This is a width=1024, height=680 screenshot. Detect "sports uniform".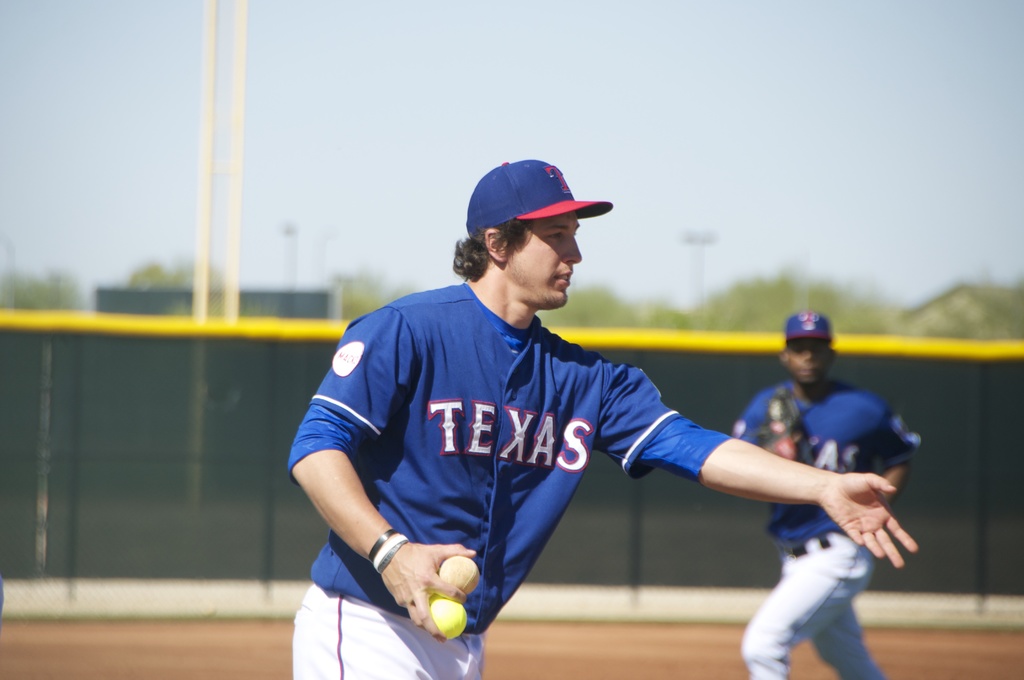
bbox(292, 174, 823, 679).
